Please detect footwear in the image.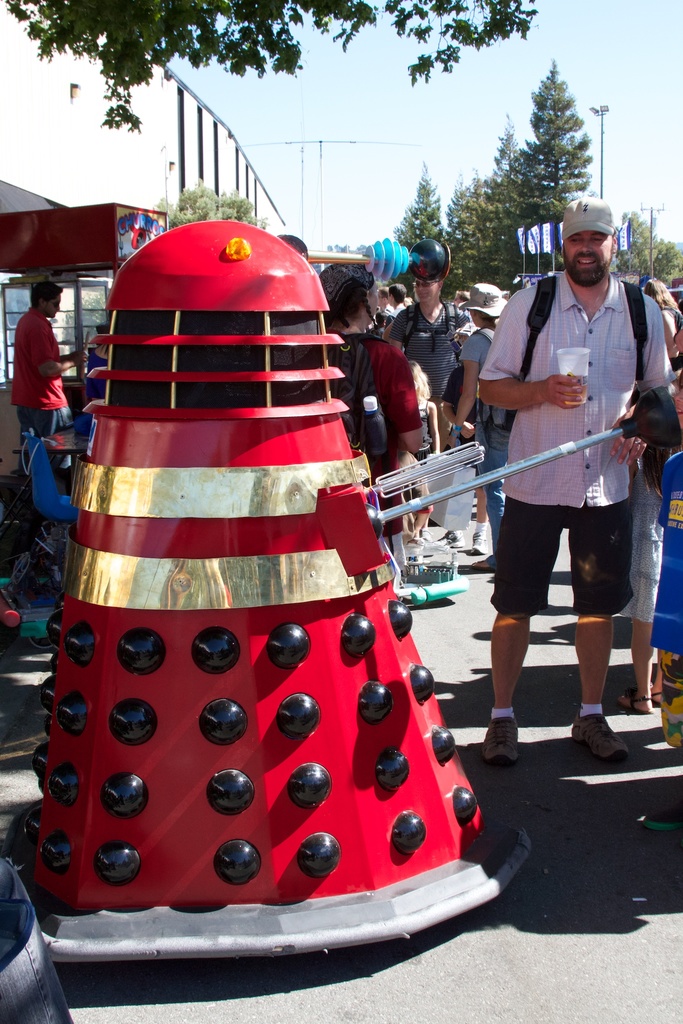
{"left": 483, "top": 712, "right": 520, "bottom": 765}.
